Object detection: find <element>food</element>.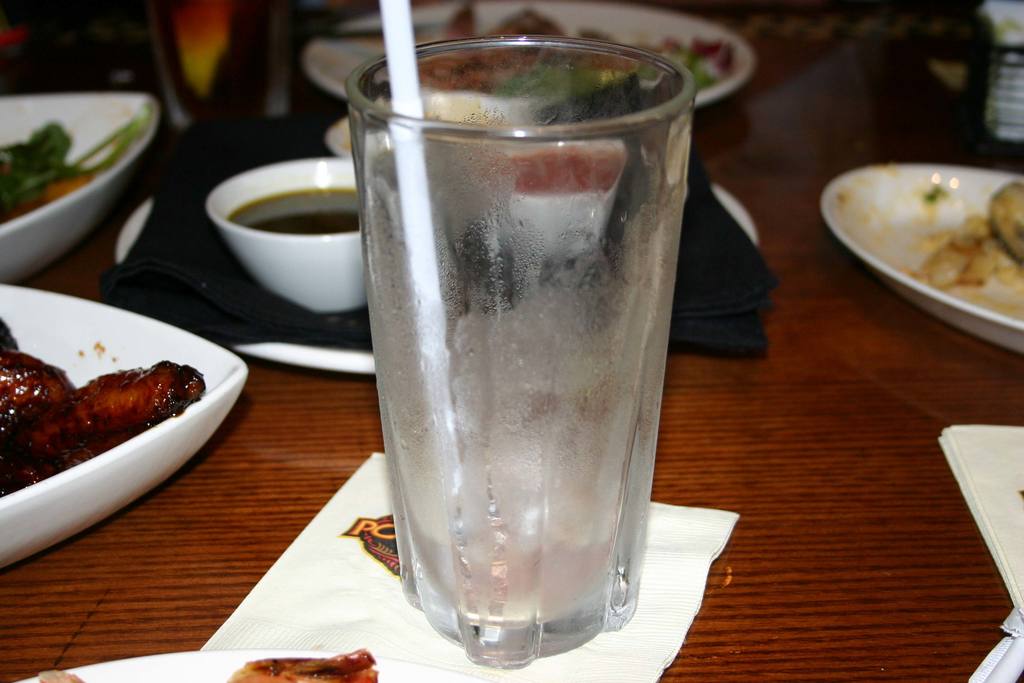
locate(223, 645, 378, 682).
